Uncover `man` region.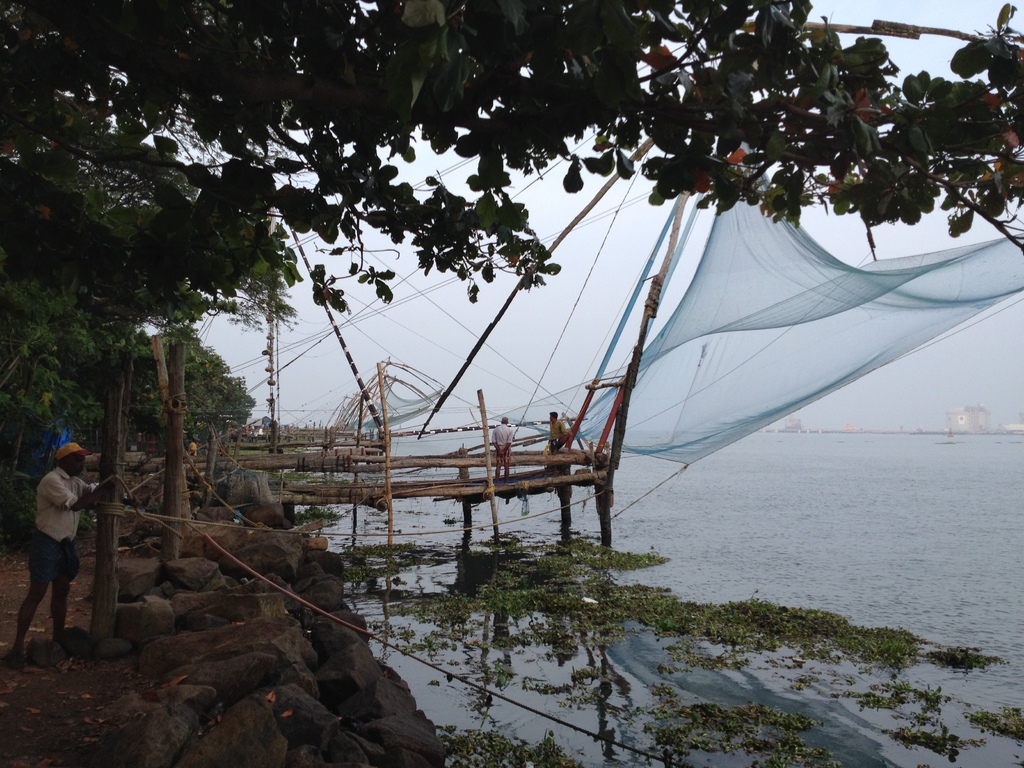
Uncovered: rect(489, 417, 513, 484).
